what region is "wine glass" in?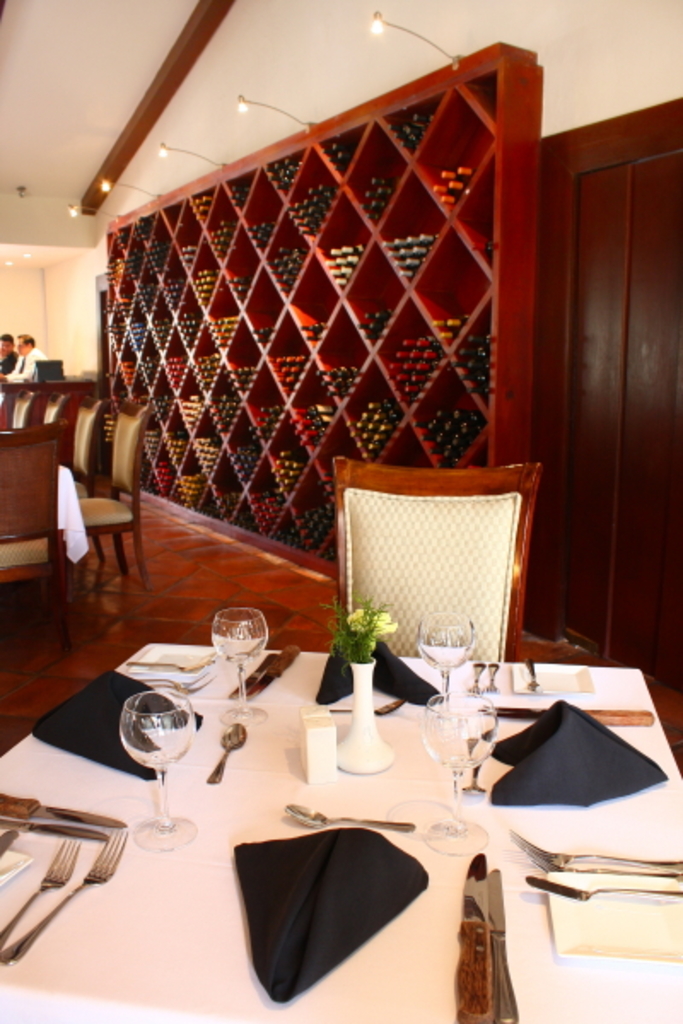
[417, 613, 466, 722].
